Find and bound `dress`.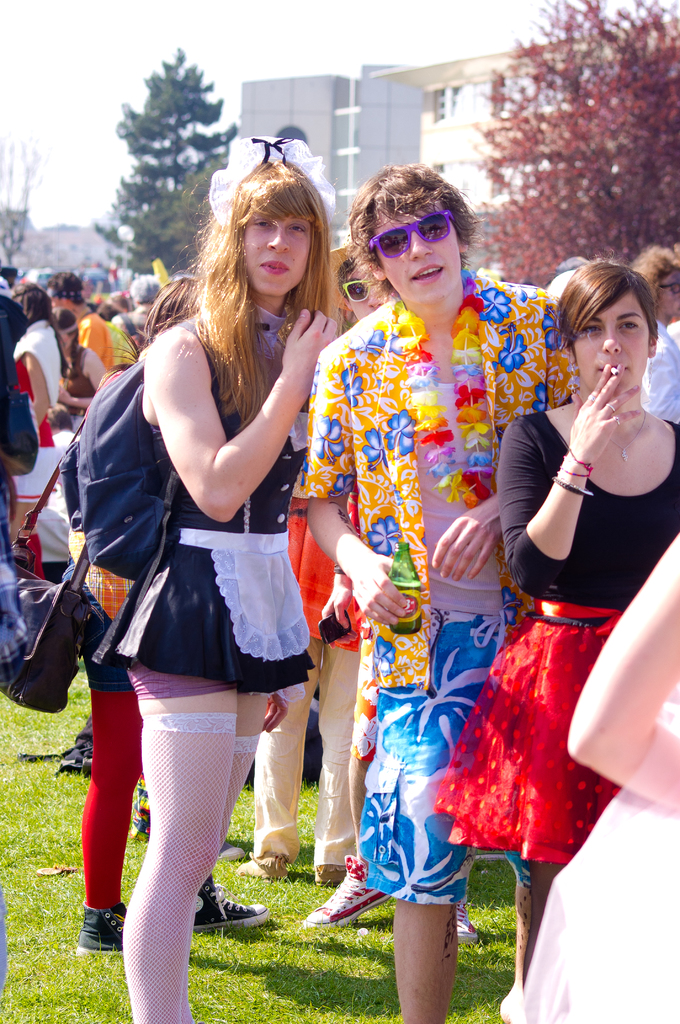
Bound: 16:355:56:502.
